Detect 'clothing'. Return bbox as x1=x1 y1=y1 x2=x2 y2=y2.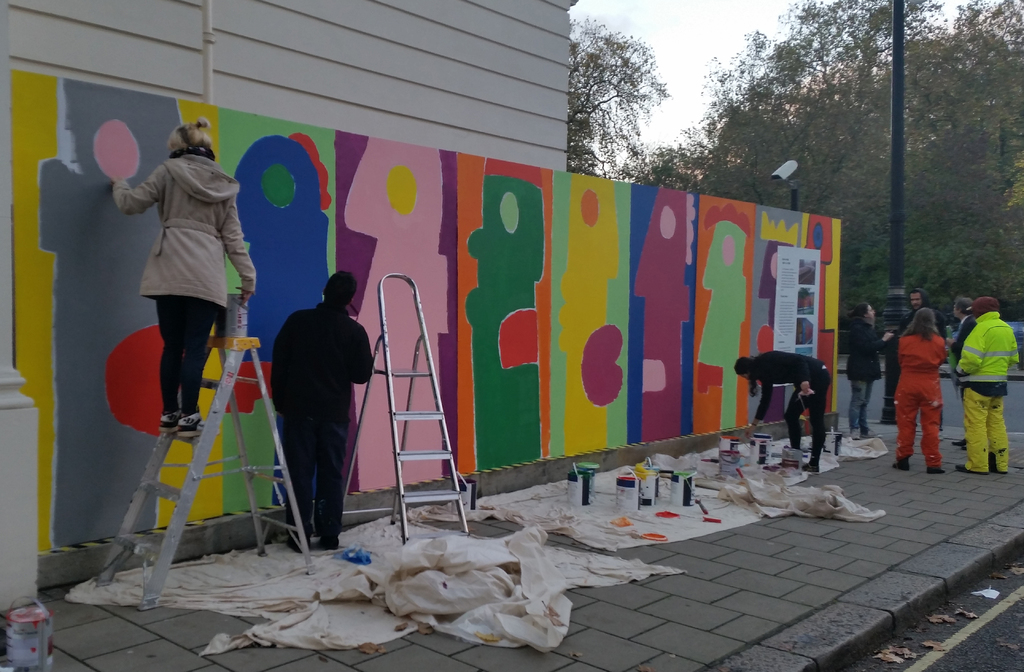
x1=40 y1=90 x2=181 y2=543.
